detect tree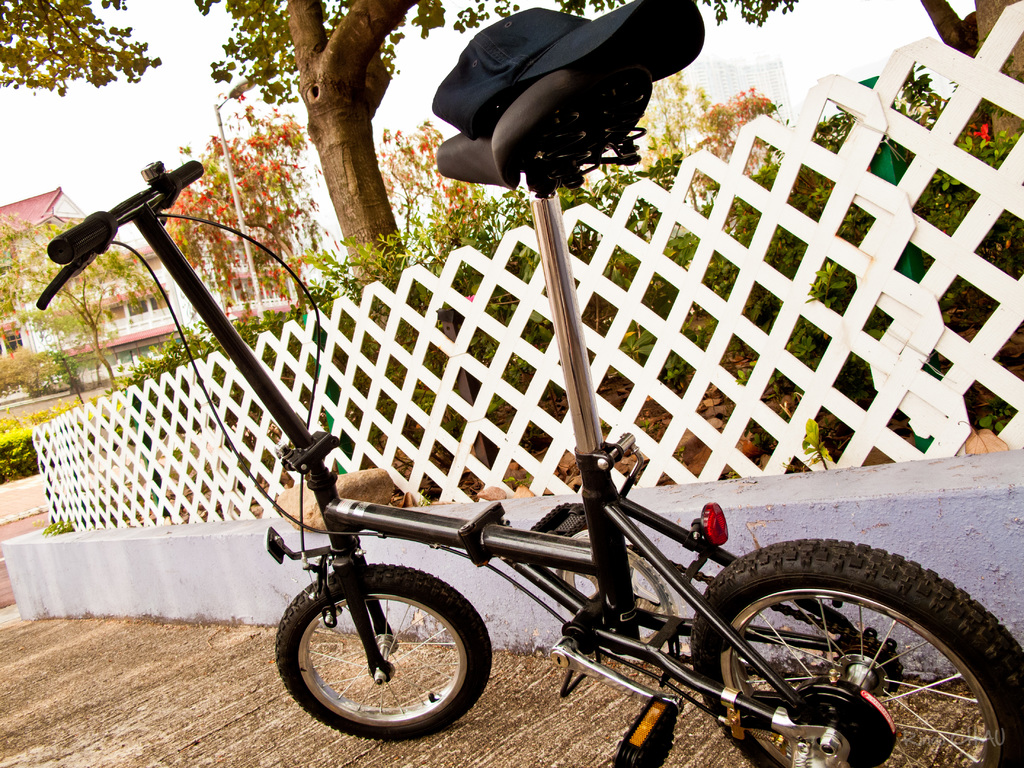
580:59:730:268
